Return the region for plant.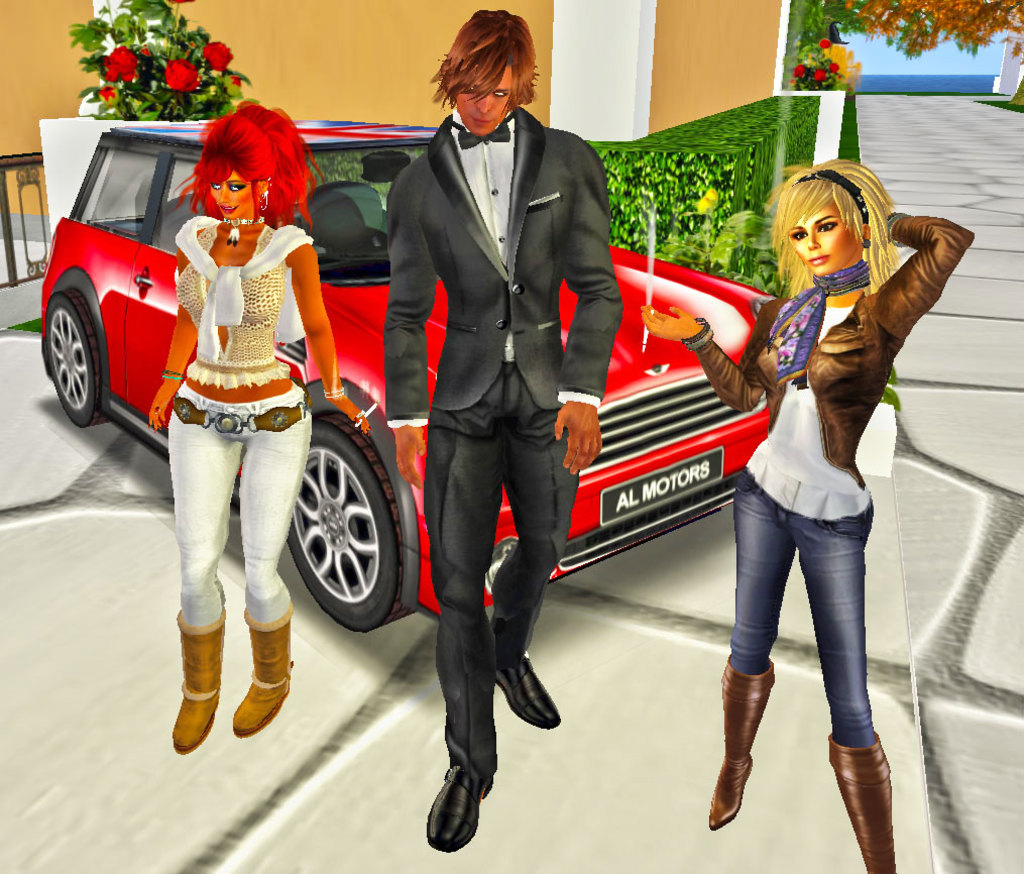
bbox=(823, 46, 861, 82).
